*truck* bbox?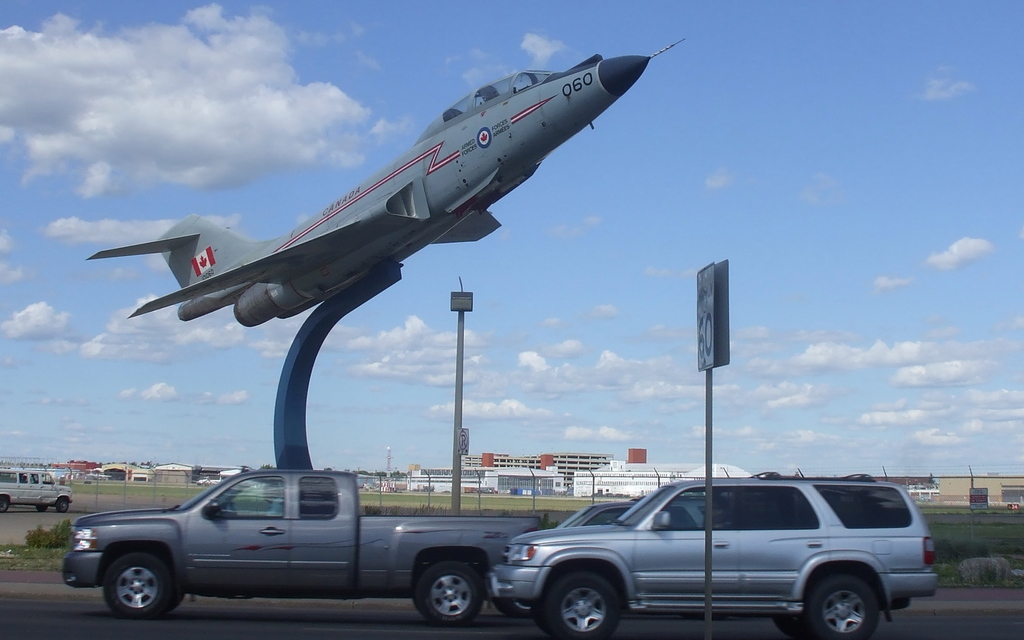
Rect(44, 466, 548, 623)
